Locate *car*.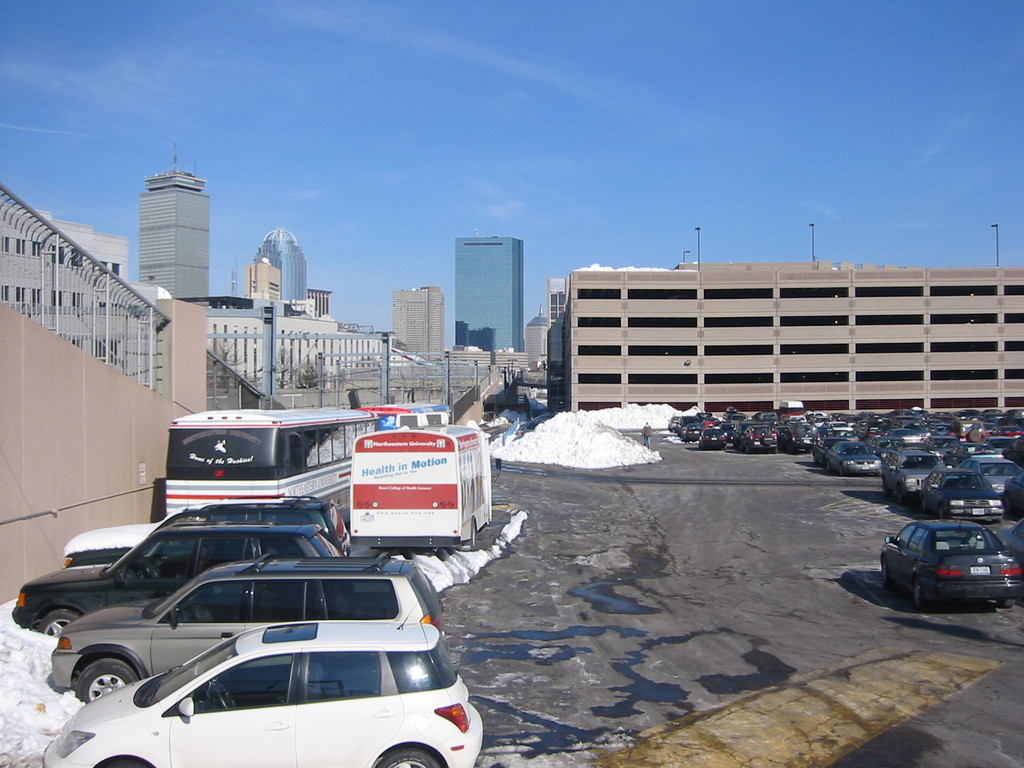
Bounding box: {"x1": 40, "y1": 617, "x2": 484, "y2": 767}.
